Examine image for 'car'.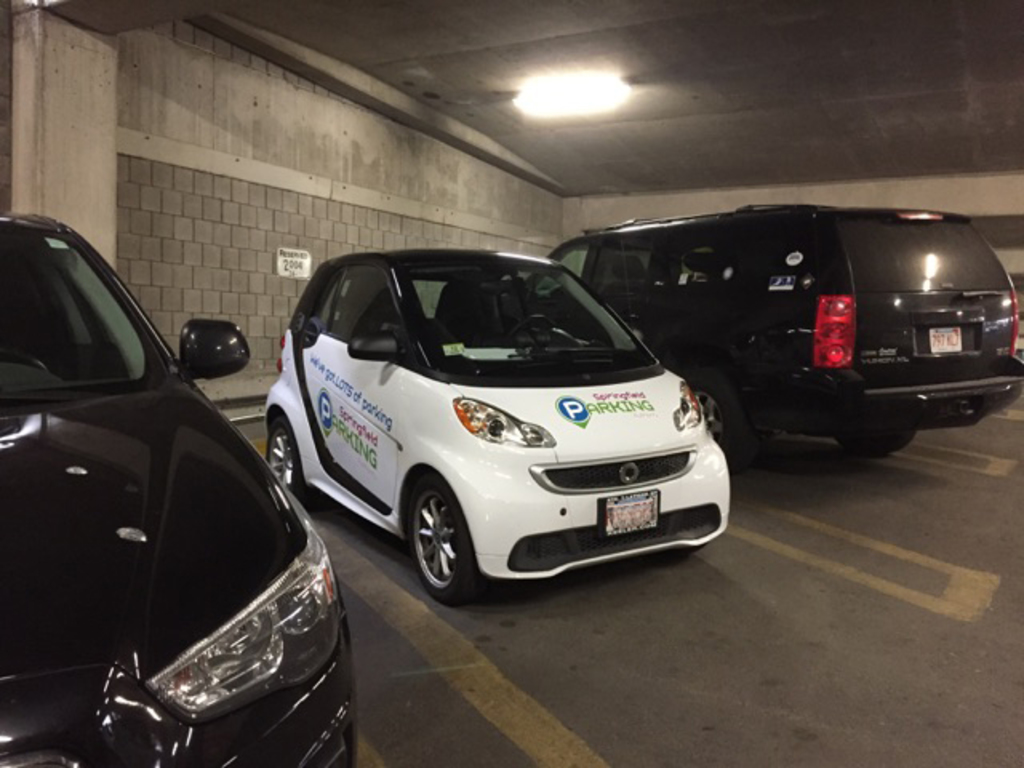
Examination result: bbox=[0, 208, 366, 766].
